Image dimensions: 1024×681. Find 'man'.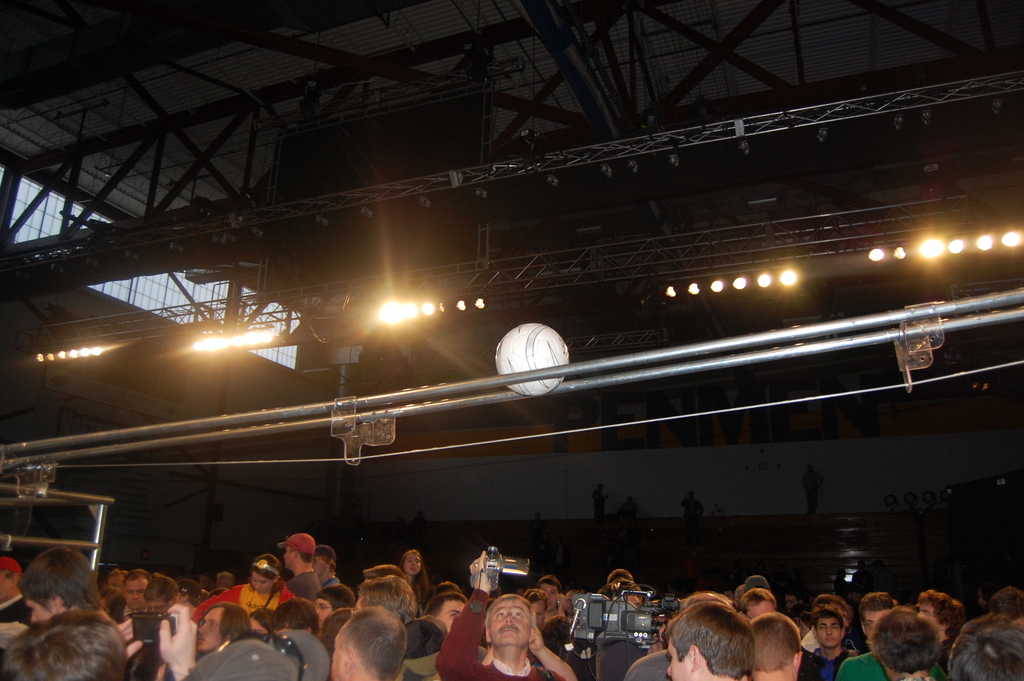
x1=318 y1=609 x2=404 y2=680.
